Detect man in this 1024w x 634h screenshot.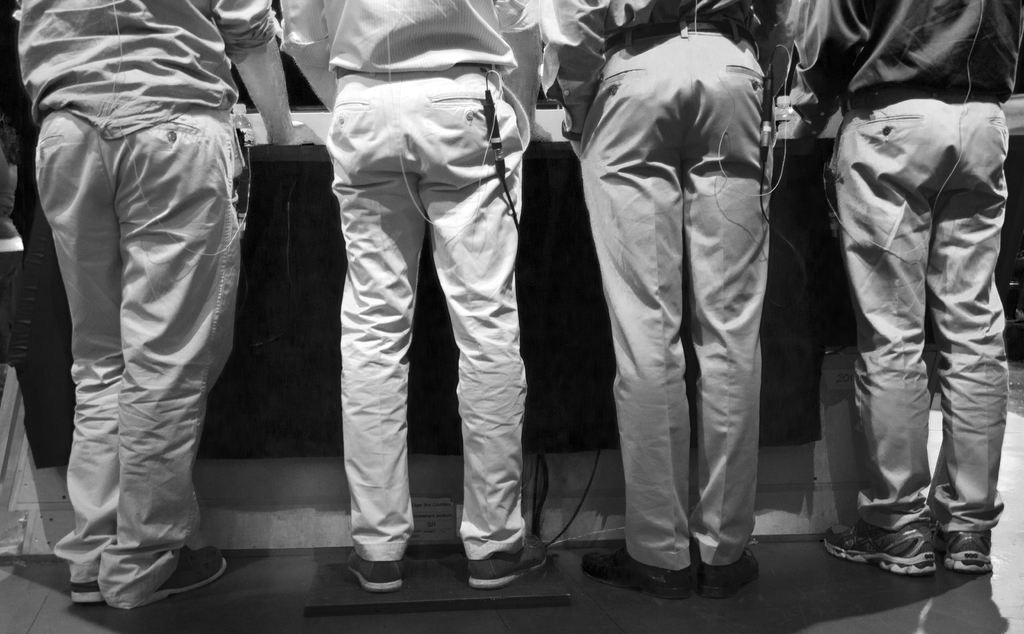
Detection: Rect(545, 0, 831, 596).
